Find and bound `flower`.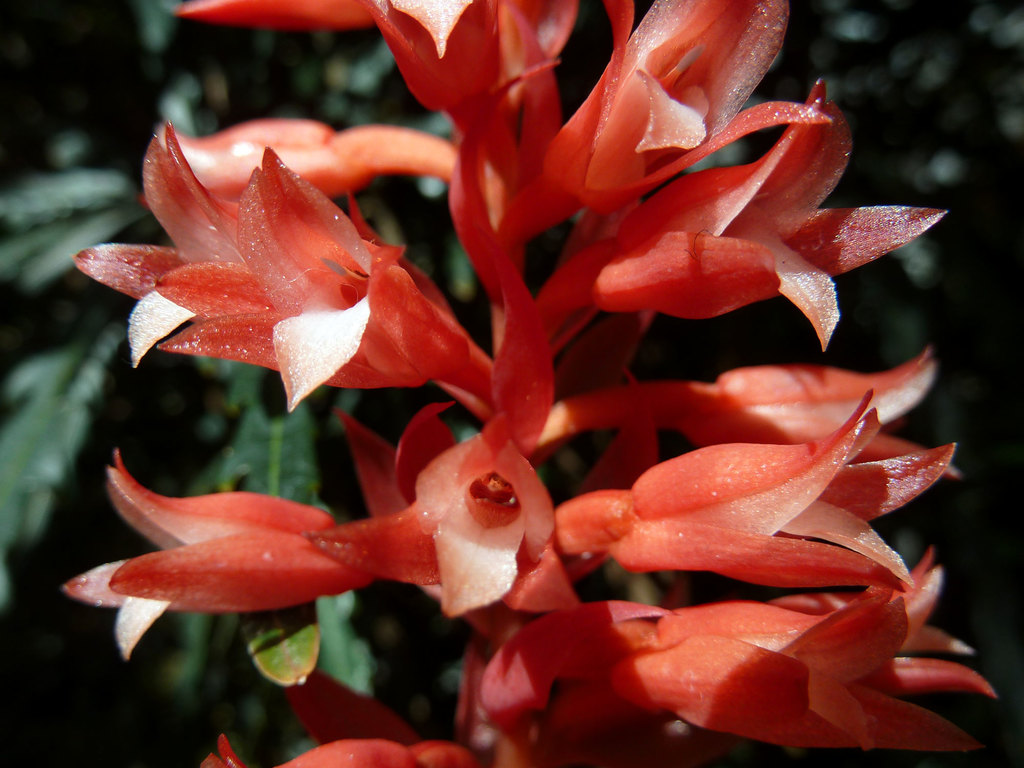
Bound: <region>515, 0, 836, 223</region>.
